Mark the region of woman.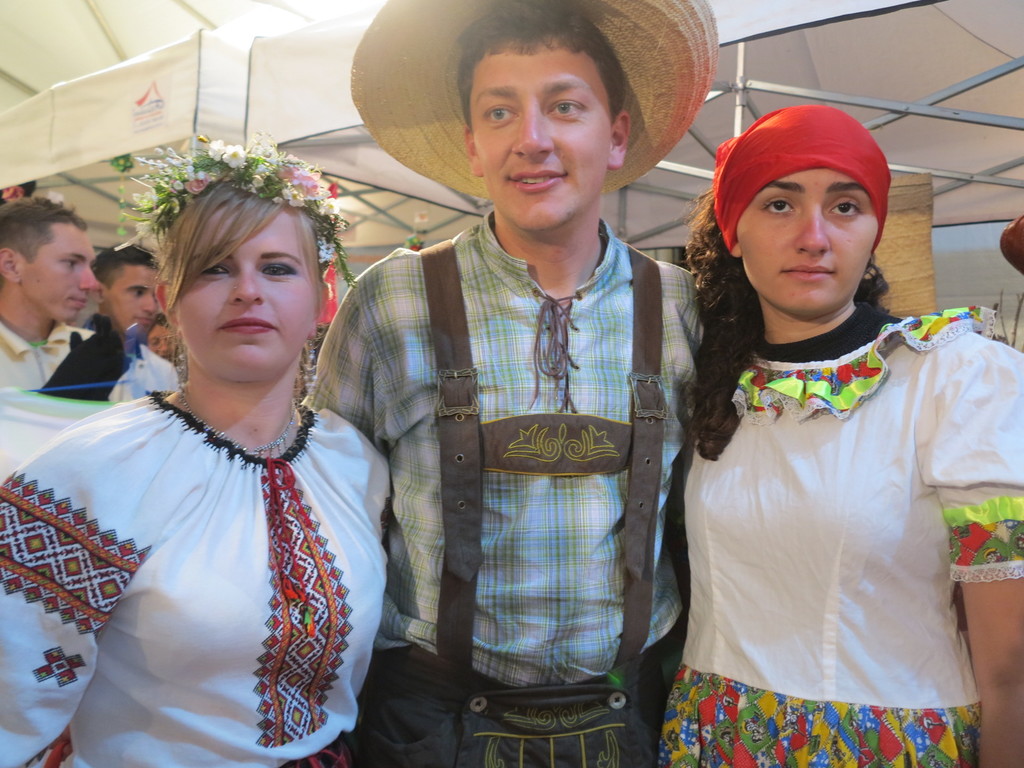
Region: 46,143,435,751.
